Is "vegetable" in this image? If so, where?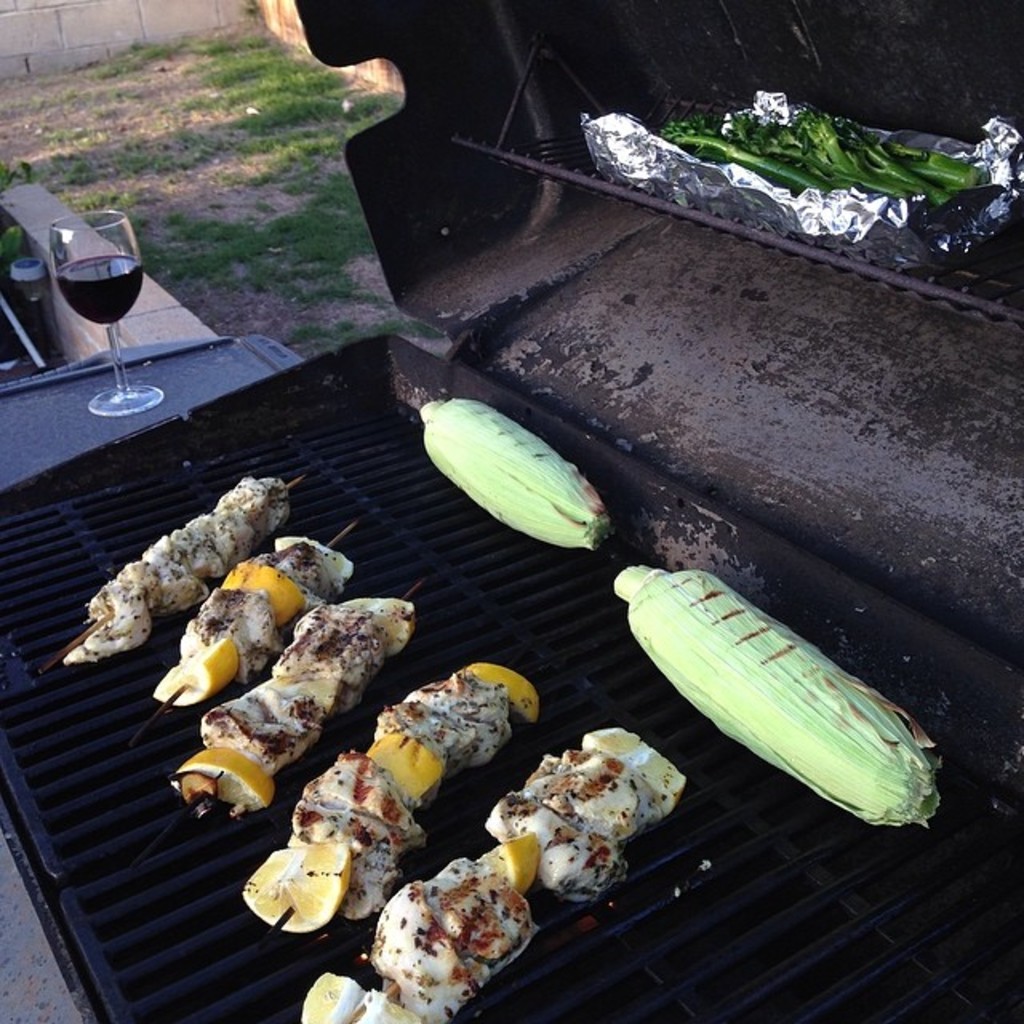
Yes, at (x1=216, y1=563, x2=301, y2=619).
